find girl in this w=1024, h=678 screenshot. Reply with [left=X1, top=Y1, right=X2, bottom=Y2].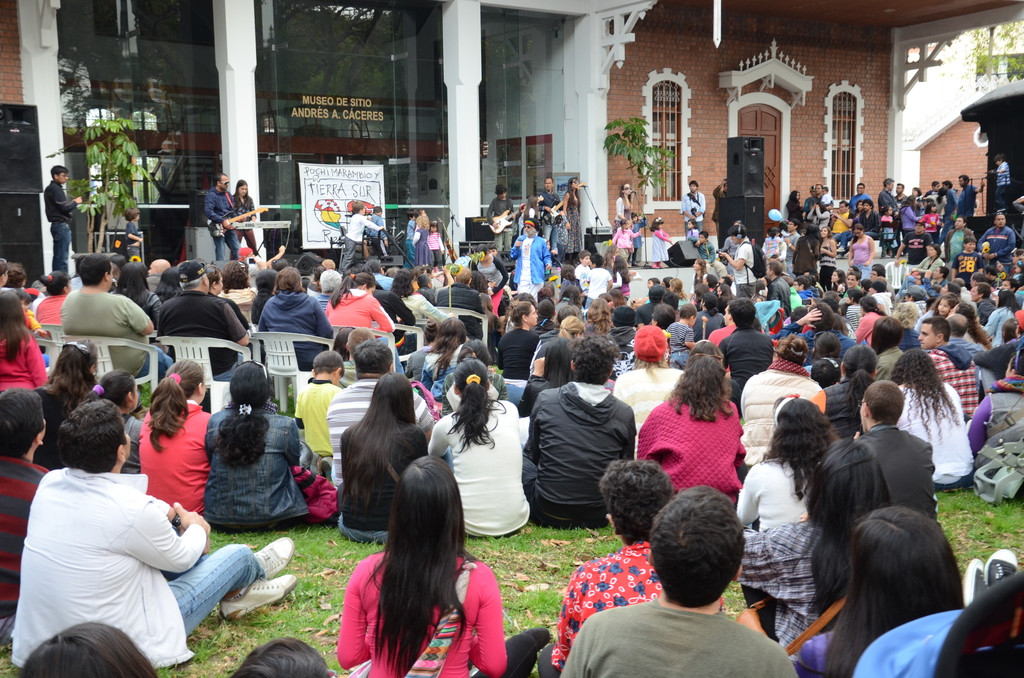
[left=612, top=183, right=634, bottom=262].
